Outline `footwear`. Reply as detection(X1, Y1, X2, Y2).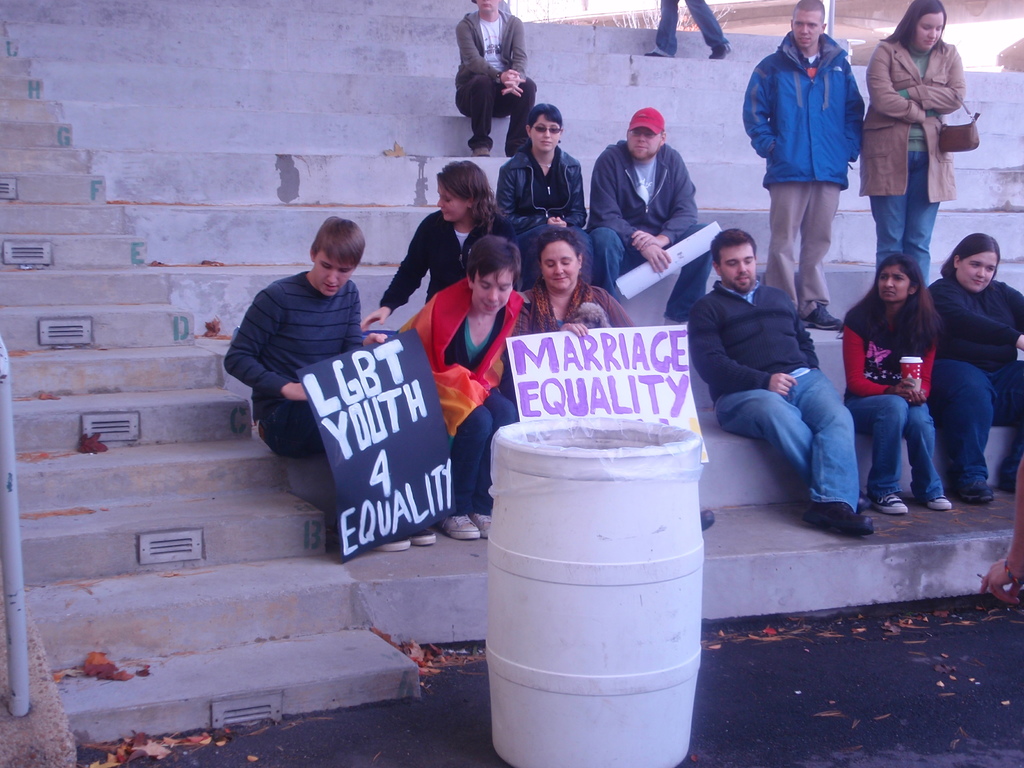
detection(701, 506, 713, 532).
